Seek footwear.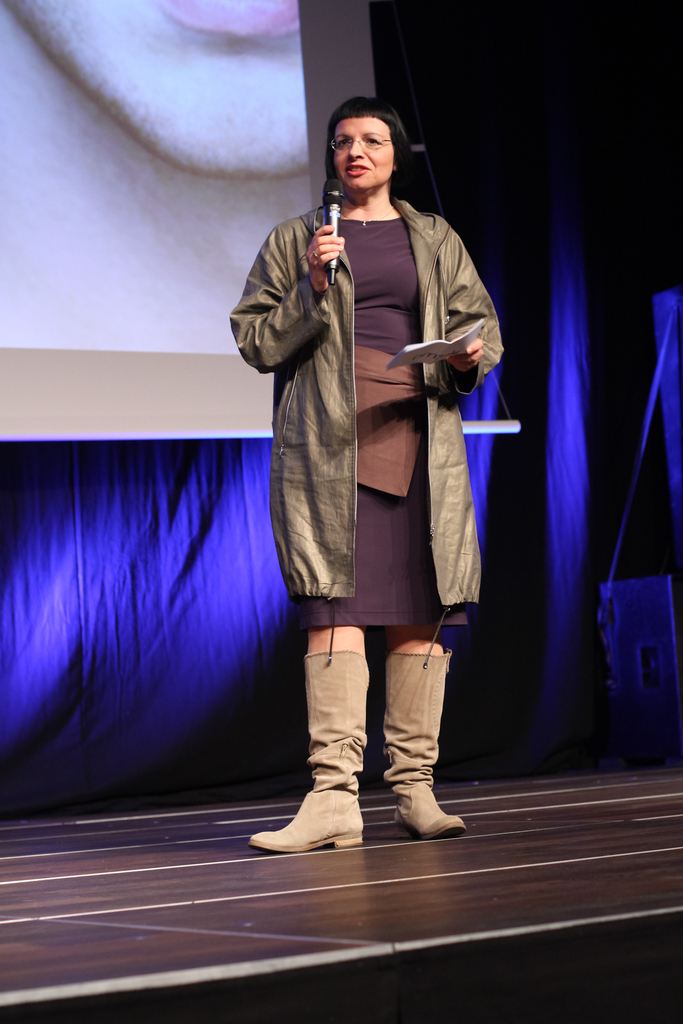
{"x1": 377, "y1": 641, "x2": 457, "y2": 839}.
